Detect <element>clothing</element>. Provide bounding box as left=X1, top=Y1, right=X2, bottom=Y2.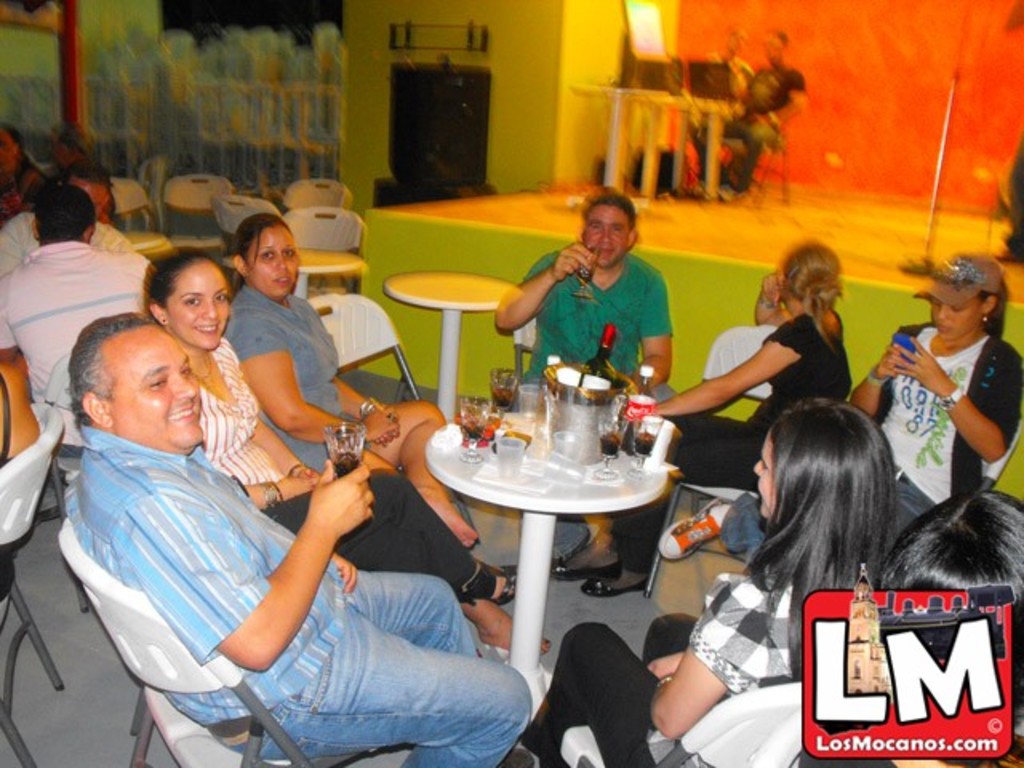
left=525, top=563, right=843, bottom=766.
